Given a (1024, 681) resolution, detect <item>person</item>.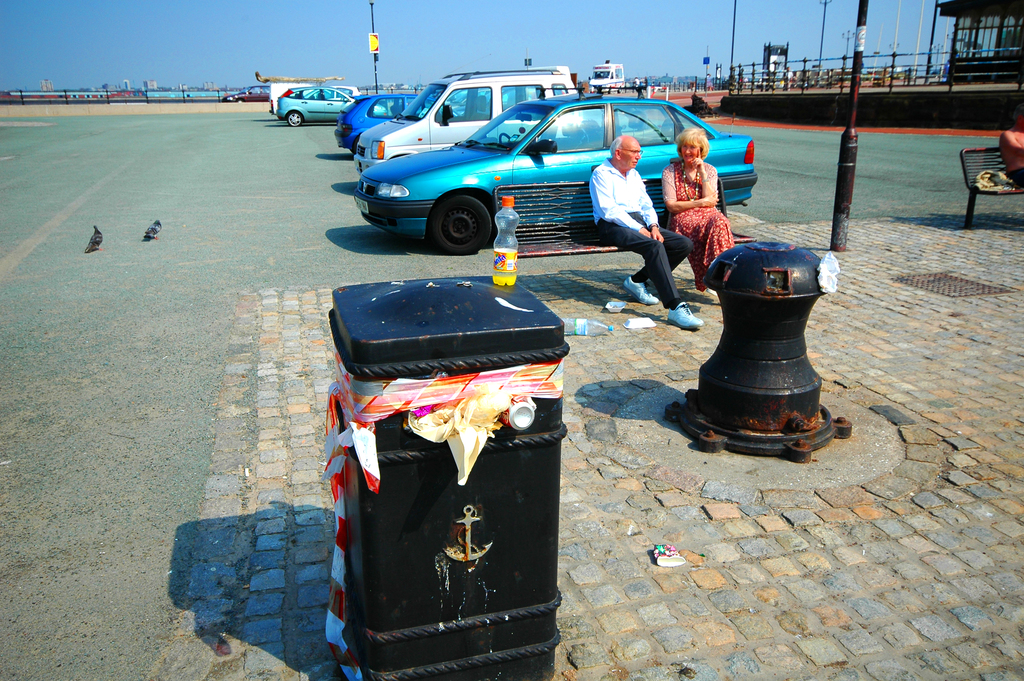
x1=650 y1=130 x2=730 y2=306.
